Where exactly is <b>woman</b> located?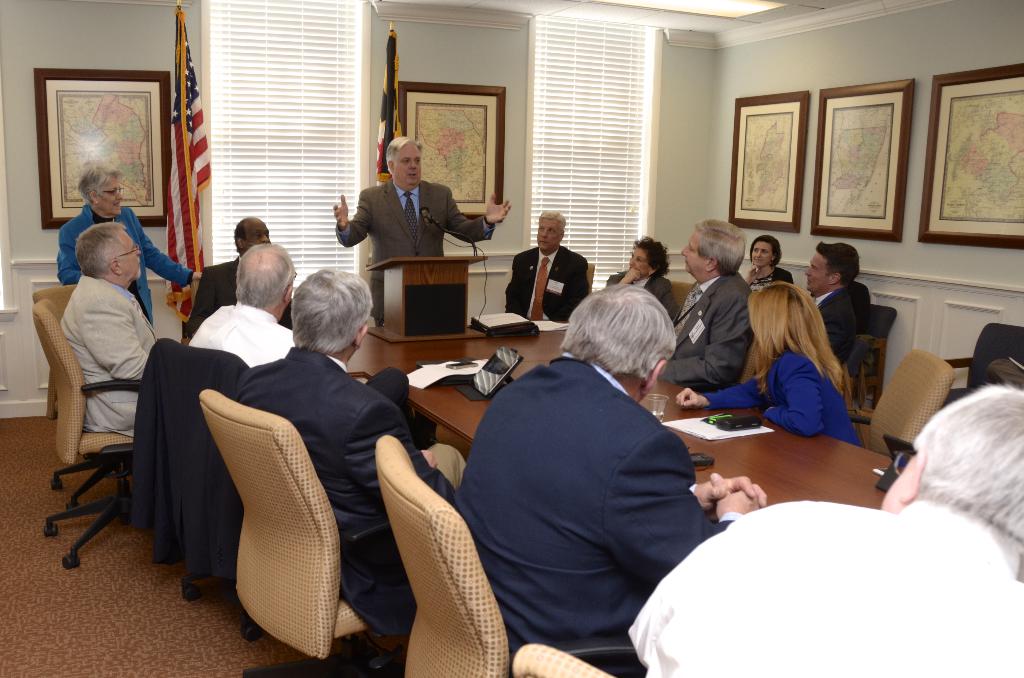
Its bounding box is locate(56, 159, 197, 327).
